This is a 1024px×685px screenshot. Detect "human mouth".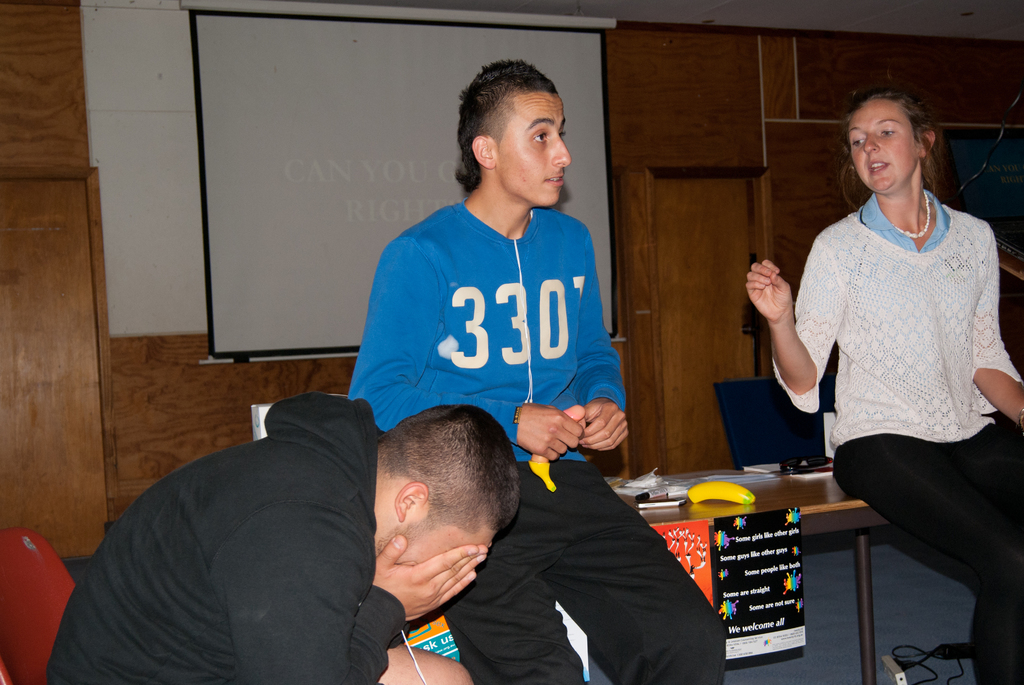
region(540, 166, 568, 200).
